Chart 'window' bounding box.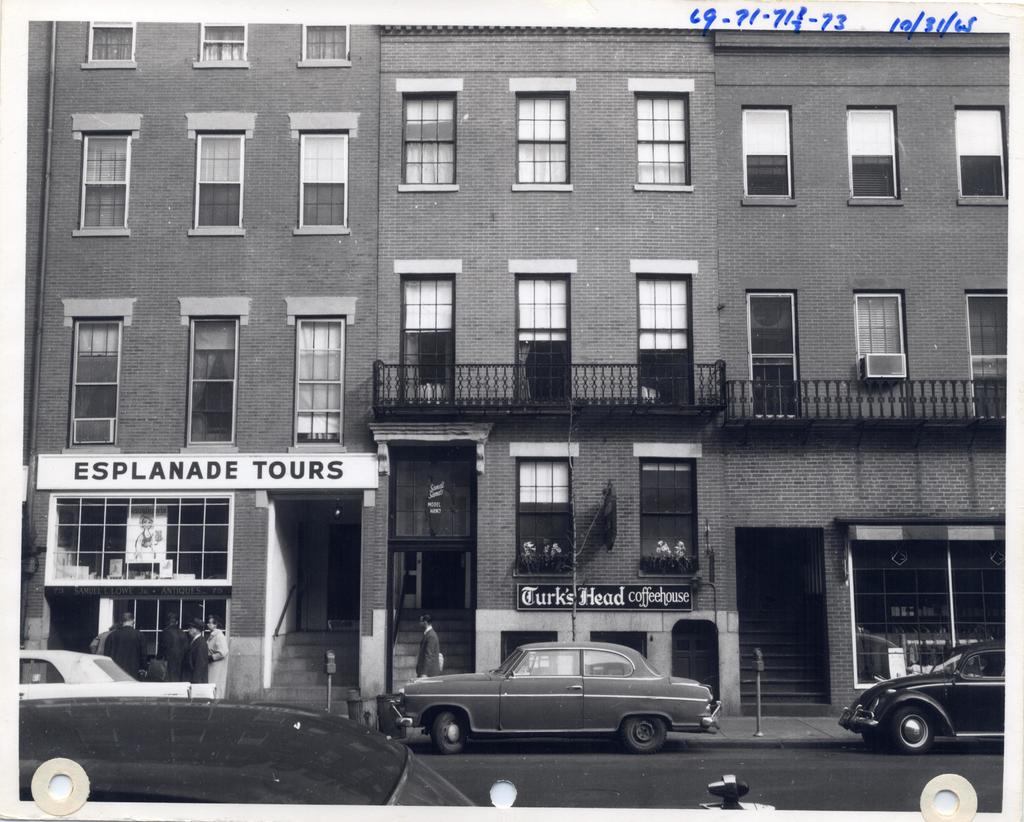
Charted: box(633, 444, 703, 579).
